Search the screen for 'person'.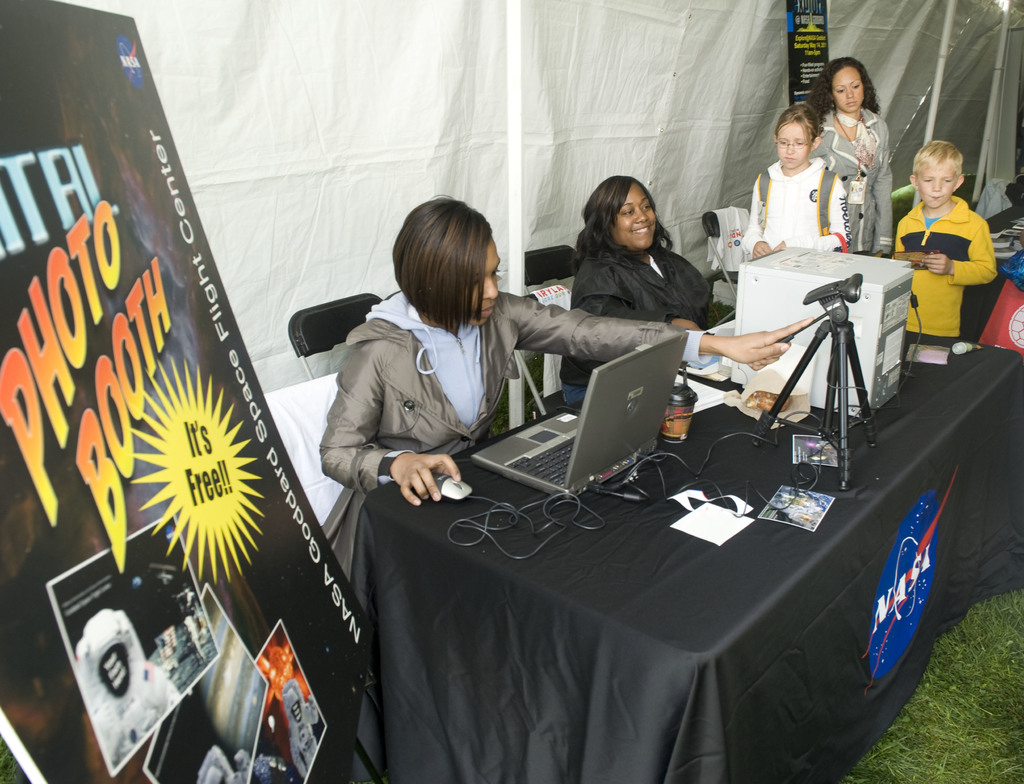
Found at (left=560, top=173, right=711, bottom=404).
